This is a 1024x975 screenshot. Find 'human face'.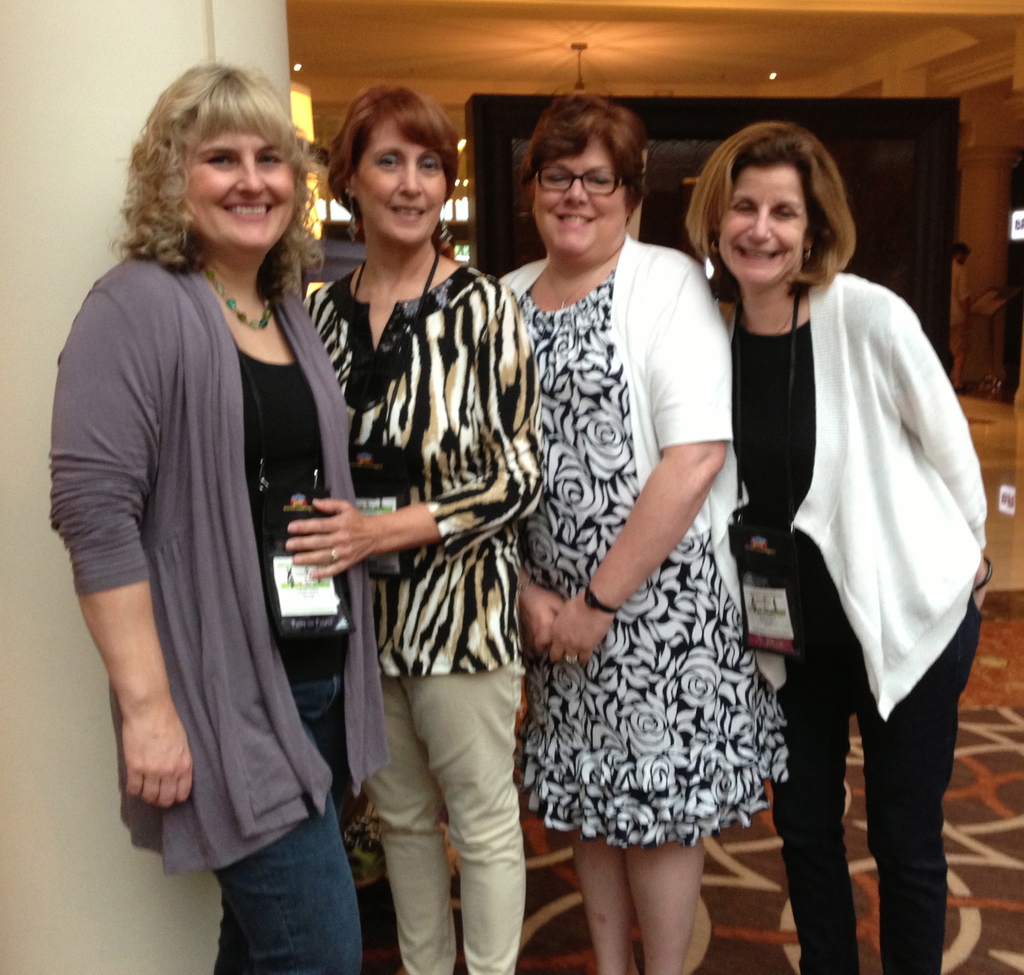
Bounding box: bbox=[526, 129, 630, 257].
